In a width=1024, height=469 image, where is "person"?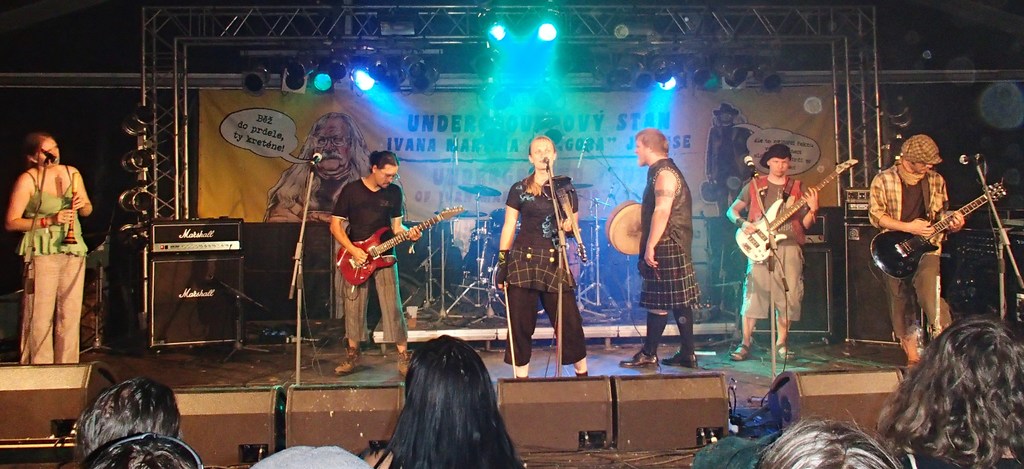
{"left": 868, "top": 313, "right": 1023, "bottom": 468}.
